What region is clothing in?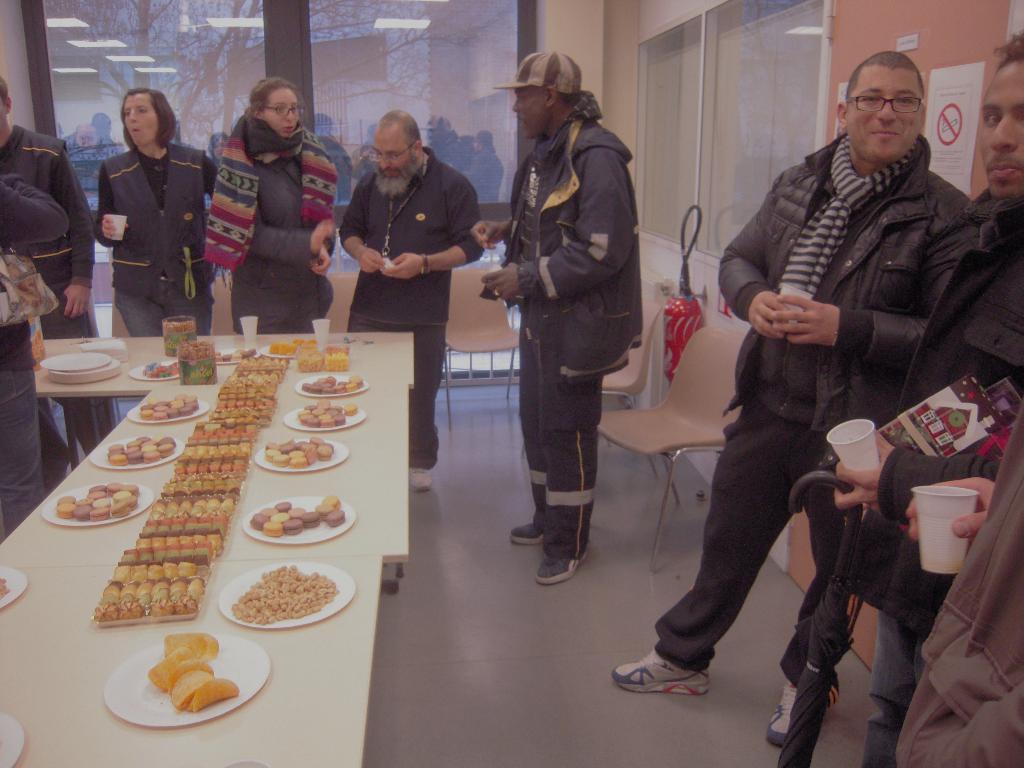
717 118 962 720.
